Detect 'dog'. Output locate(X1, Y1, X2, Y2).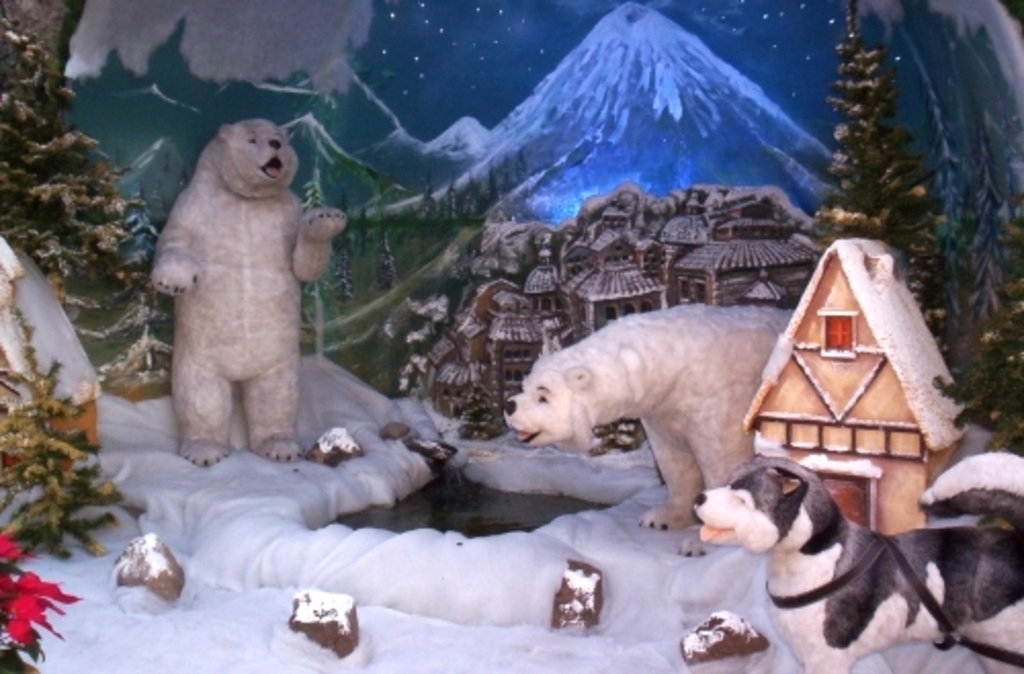
locate(692, 455, 1022, 672).
